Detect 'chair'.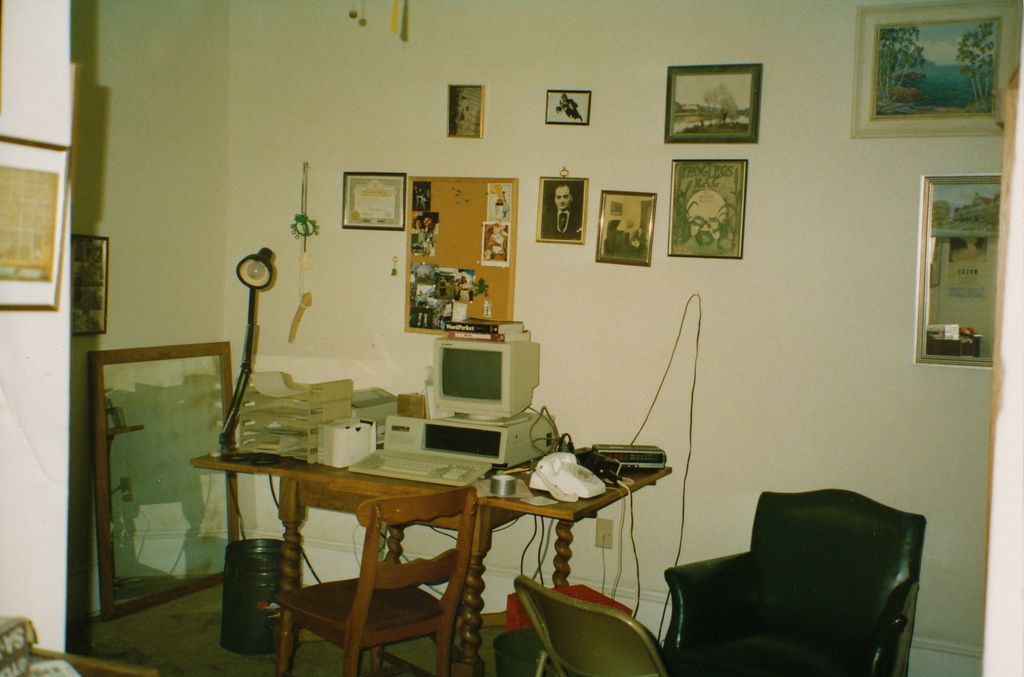
Detected at locate(270, 485, 478, 676).
